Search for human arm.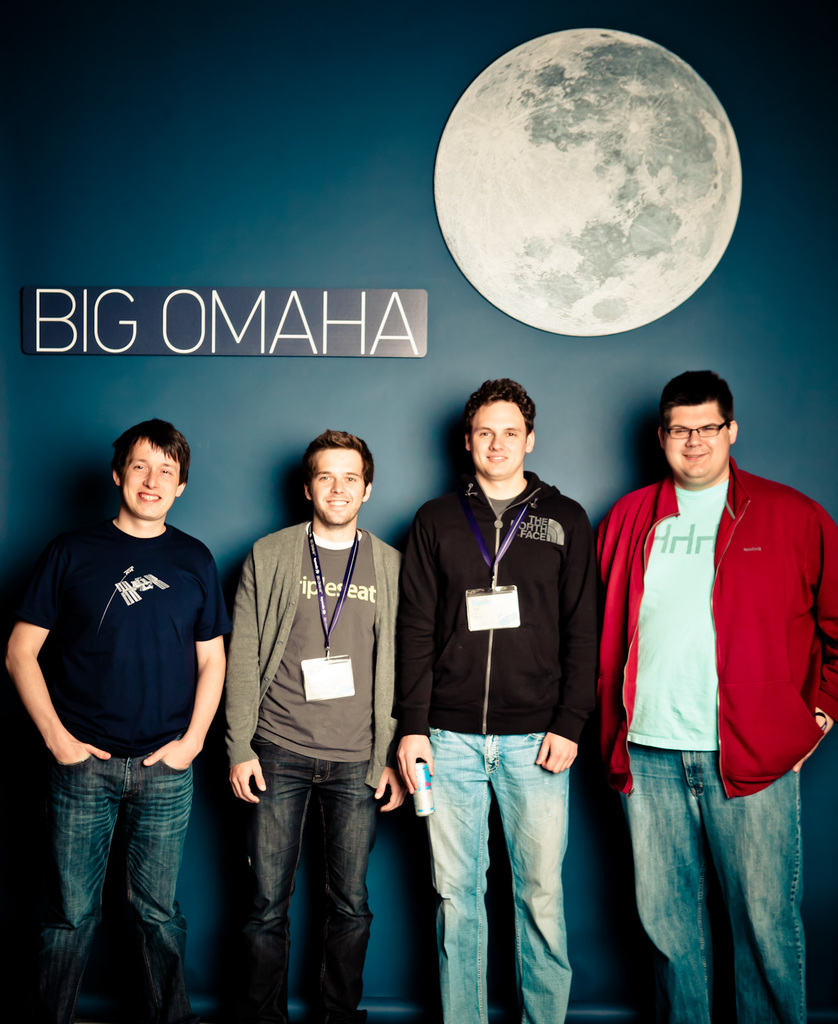
Found at box=[536, 506, 602, 774].
